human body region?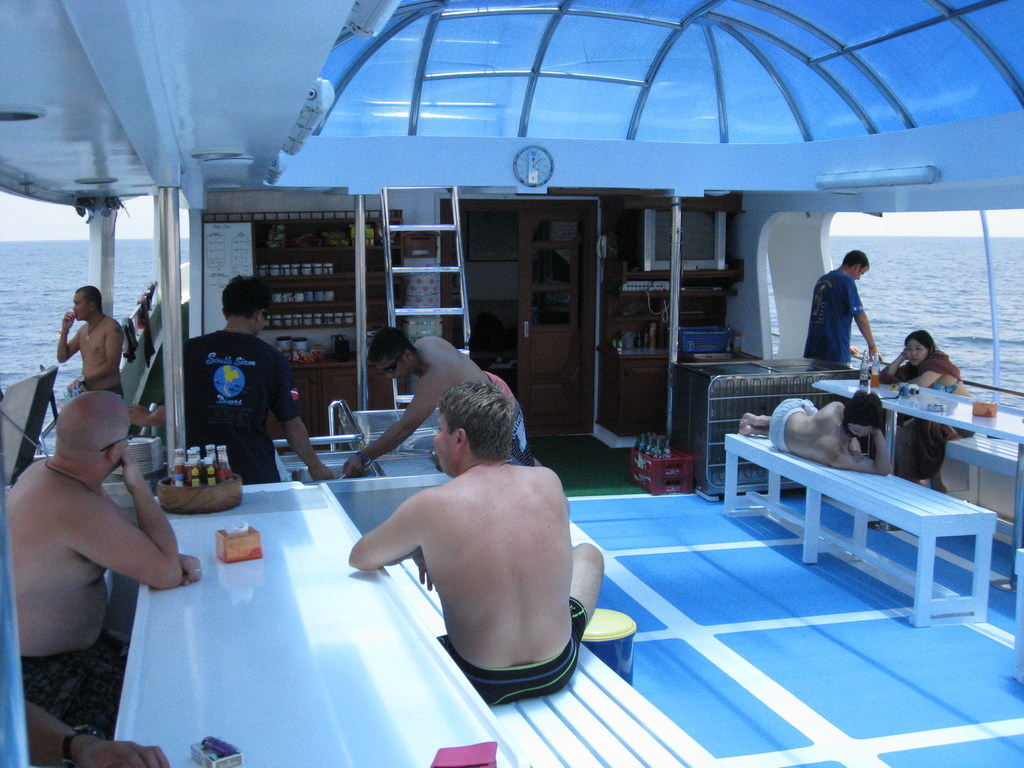
6:454:202:732
